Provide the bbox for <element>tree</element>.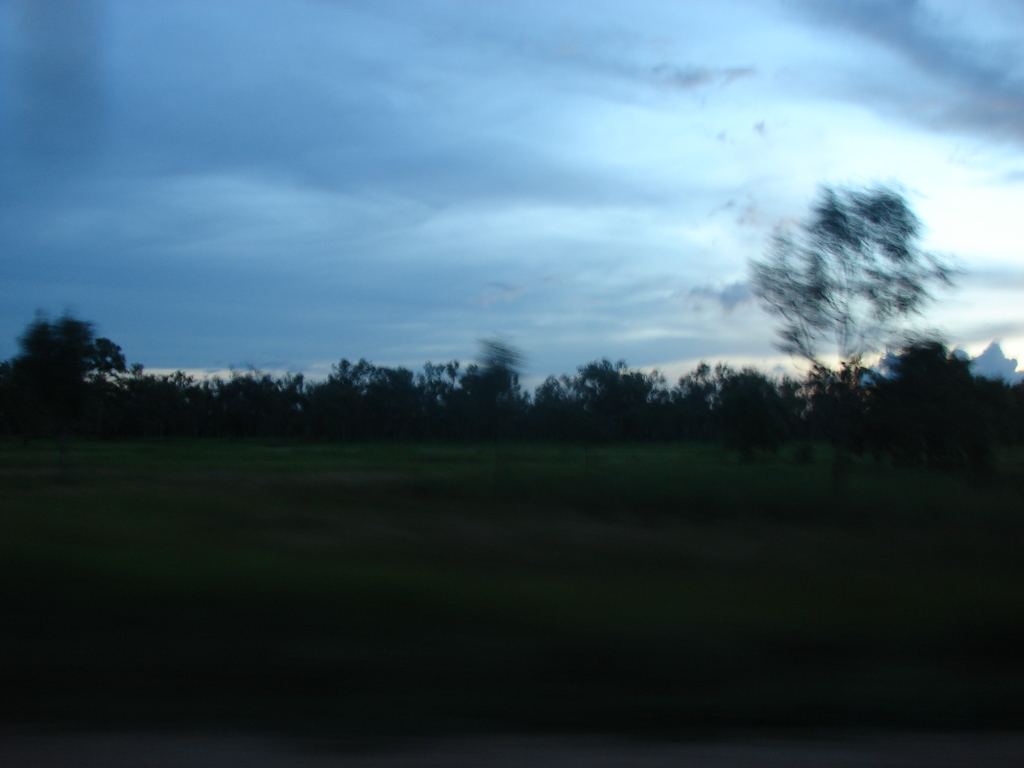
[x1=749, y1=163, x2=955, y2=397].
